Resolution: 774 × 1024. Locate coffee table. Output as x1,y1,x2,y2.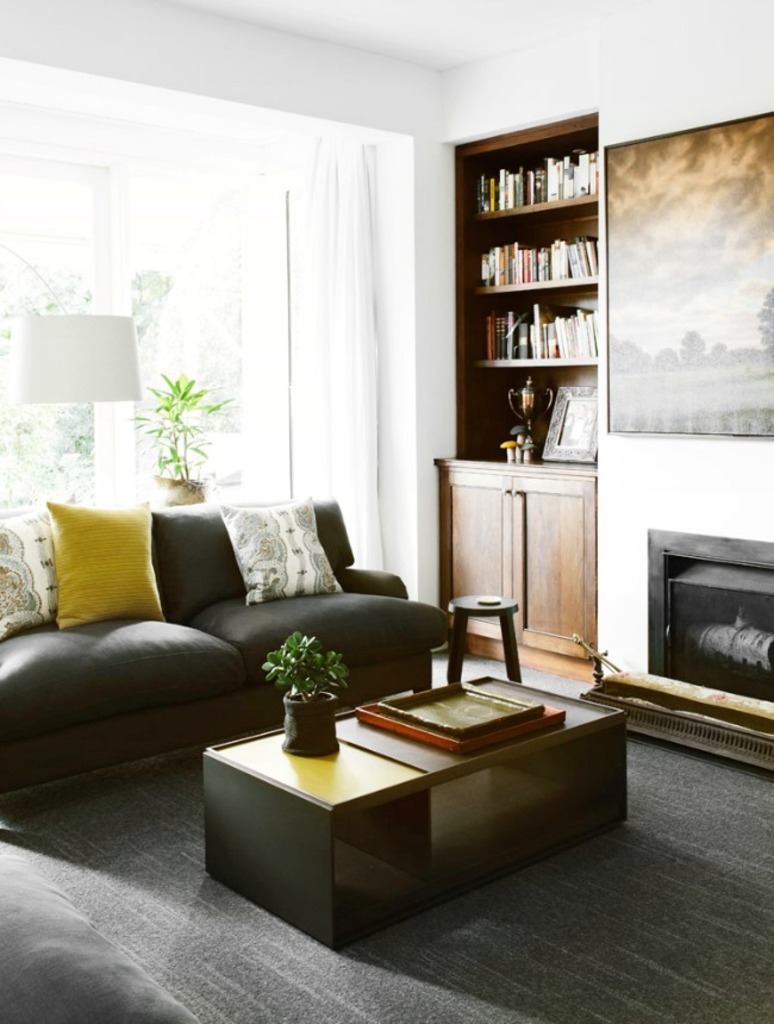
207,672,625,950.
